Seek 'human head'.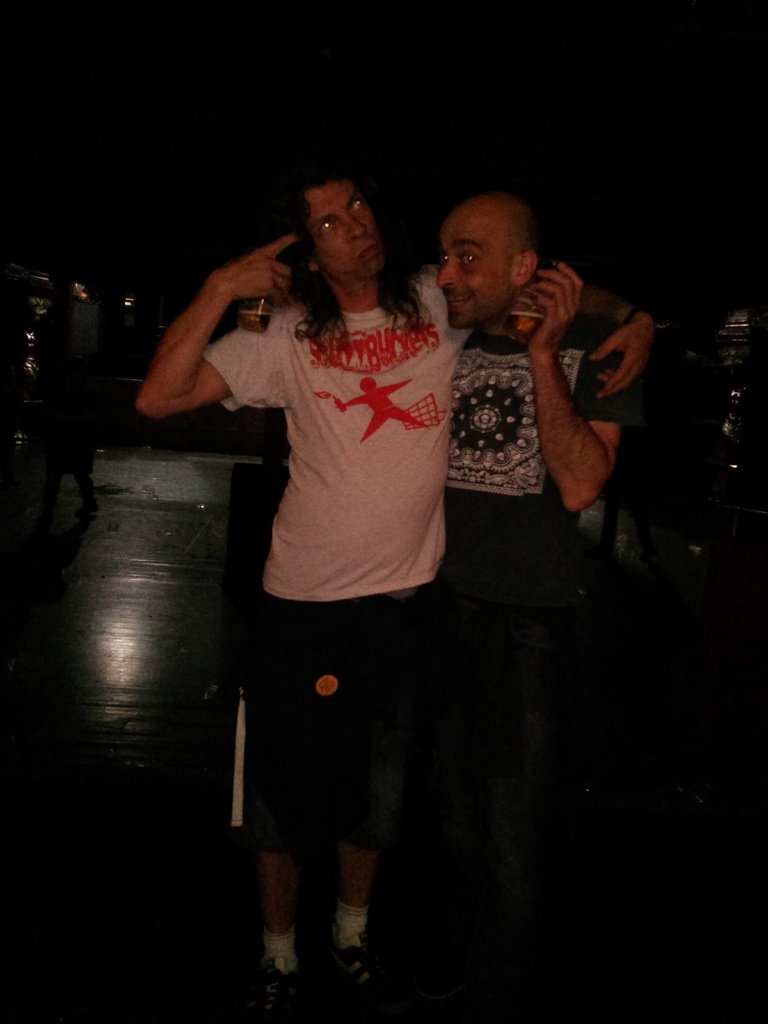
box=[283, 169, 399, 288].
